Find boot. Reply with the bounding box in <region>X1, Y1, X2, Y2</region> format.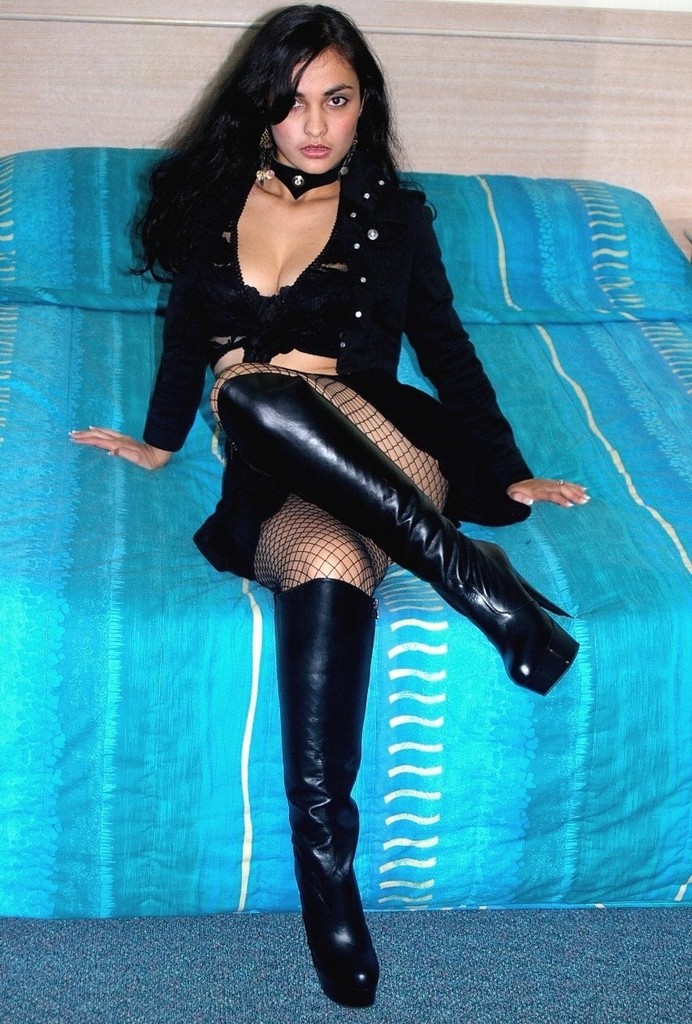
<region>277, 597, 378, 1013</region>.
